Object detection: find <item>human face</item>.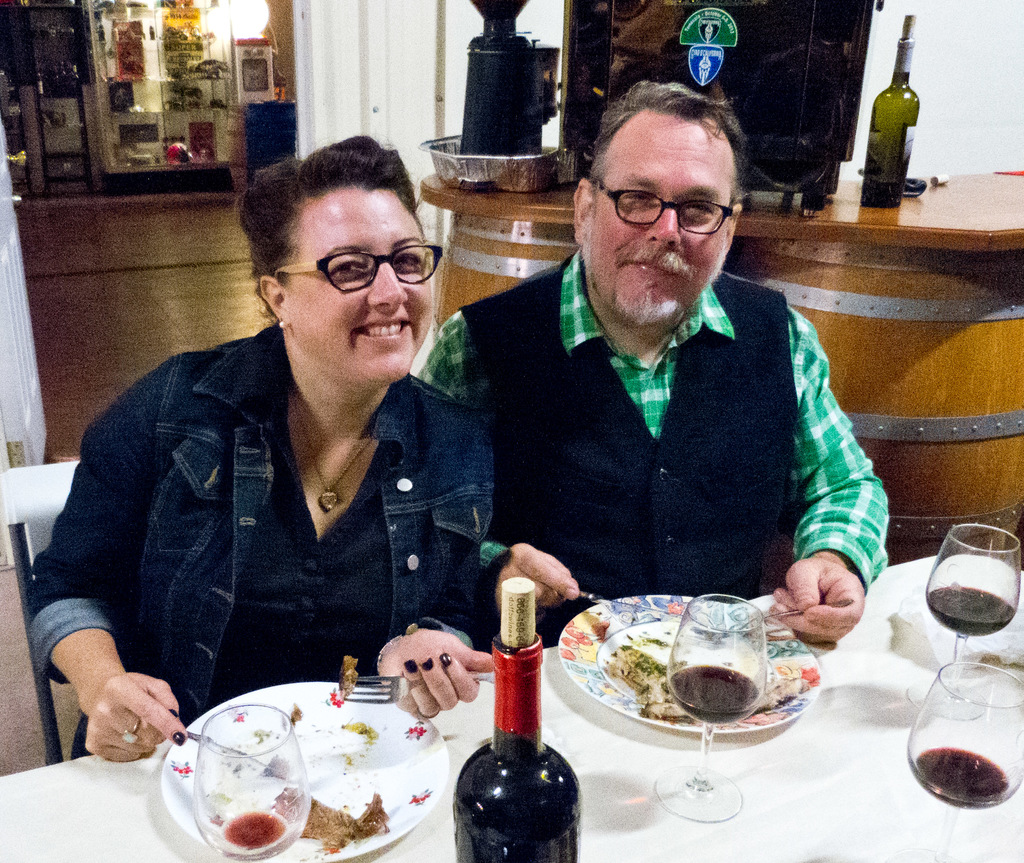
(283,182,436,376).
